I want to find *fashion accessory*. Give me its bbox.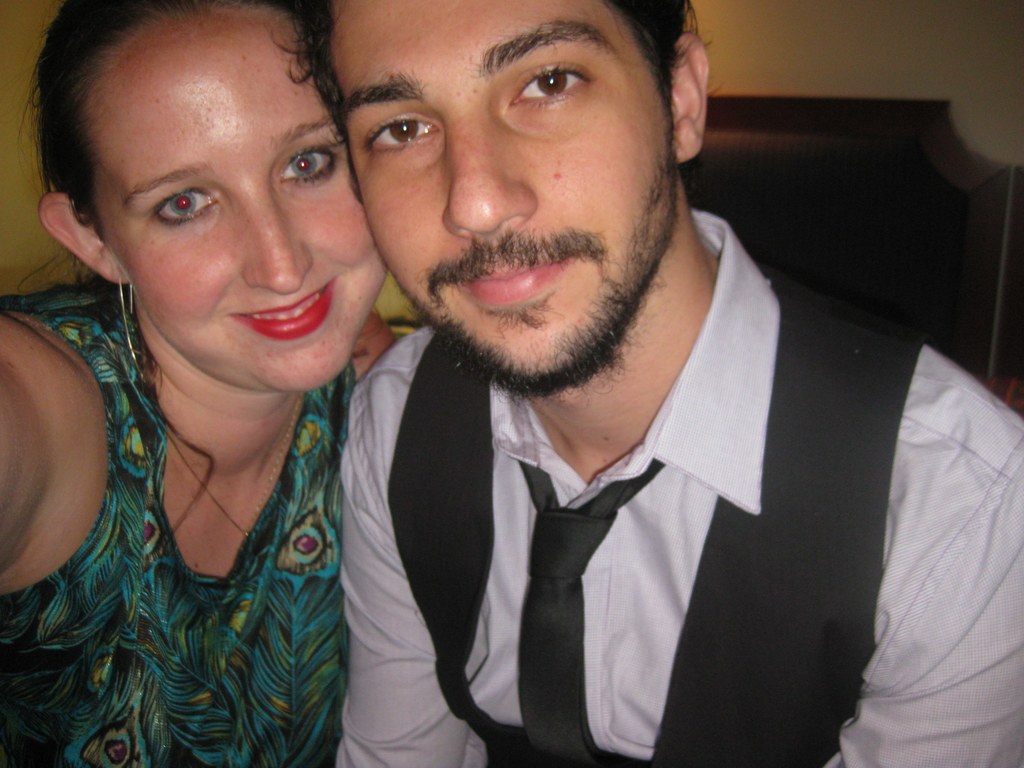
bbox(124, 372, 305, 543).
